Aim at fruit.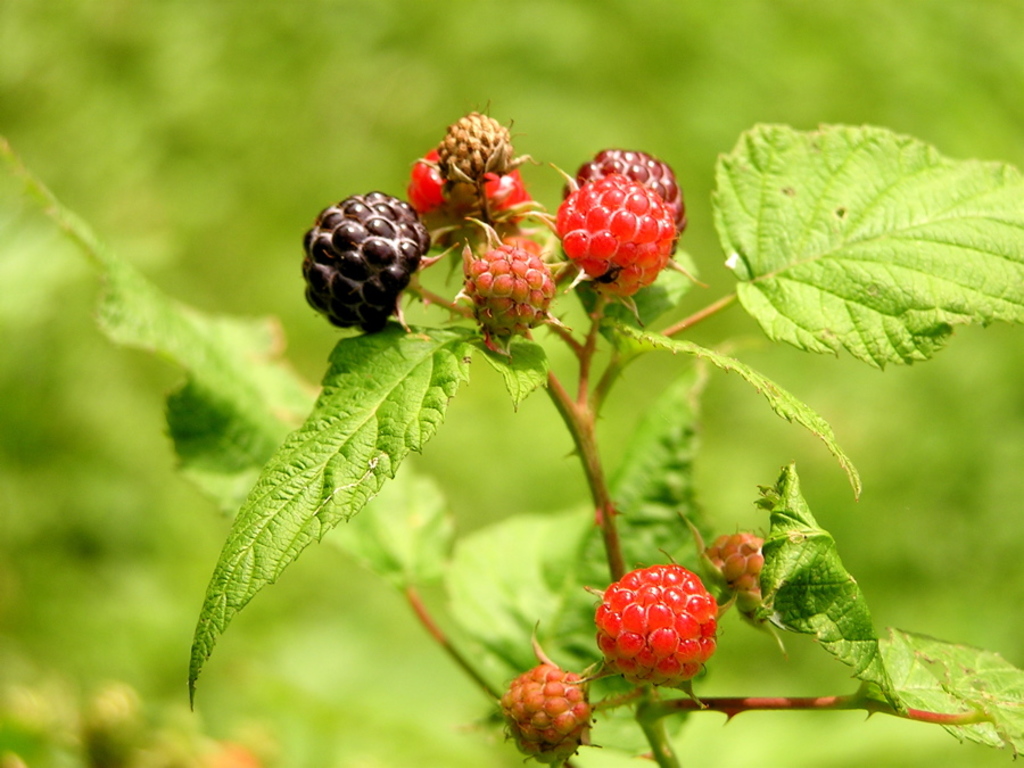
Aimed at {"x1": 468, "y1": 237, "x2": 553, "y2": 340}.
